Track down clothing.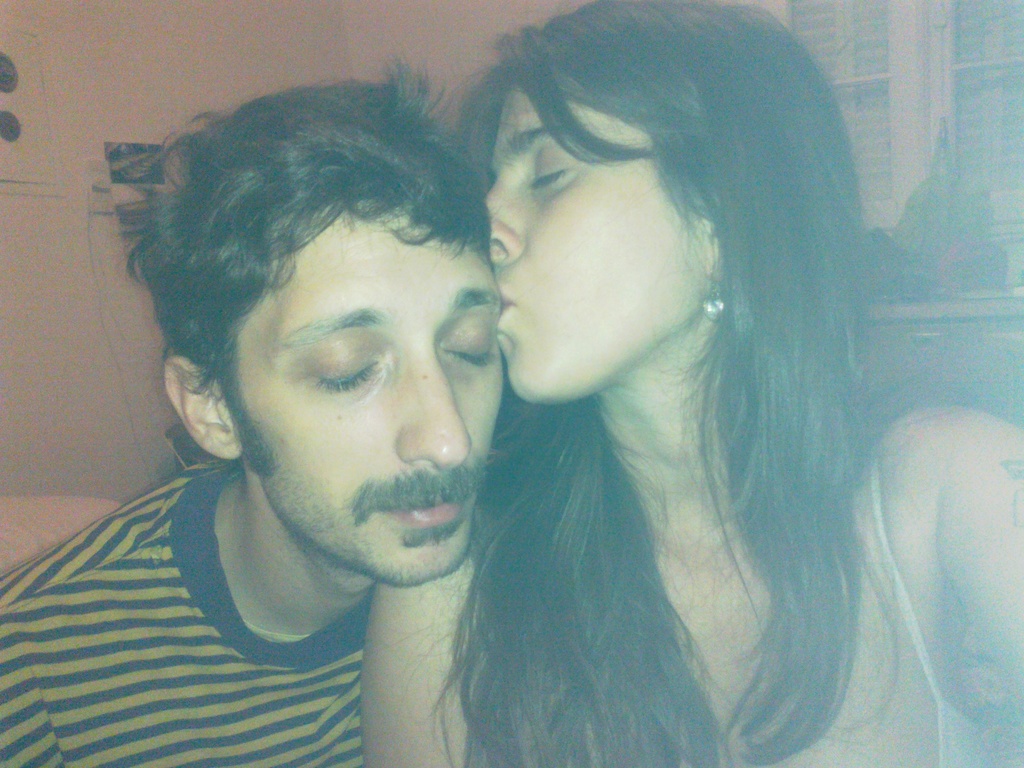
Tracked to (0,459,380,767).
